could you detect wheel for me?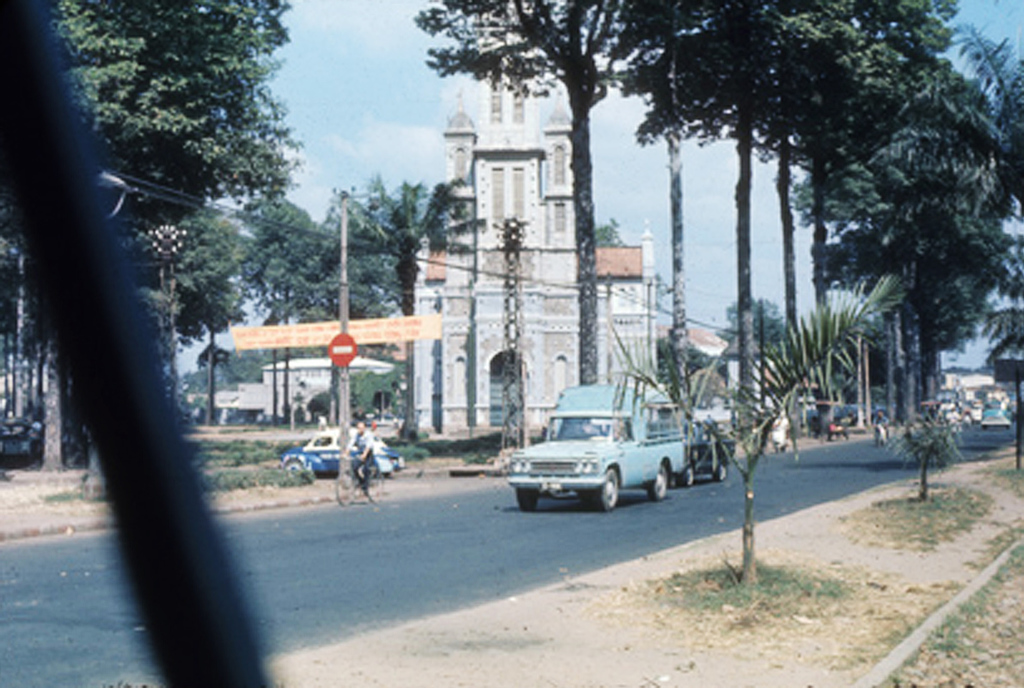
Detection result: pyautogui.locateOnScreen(679, 468, 693, 488).
